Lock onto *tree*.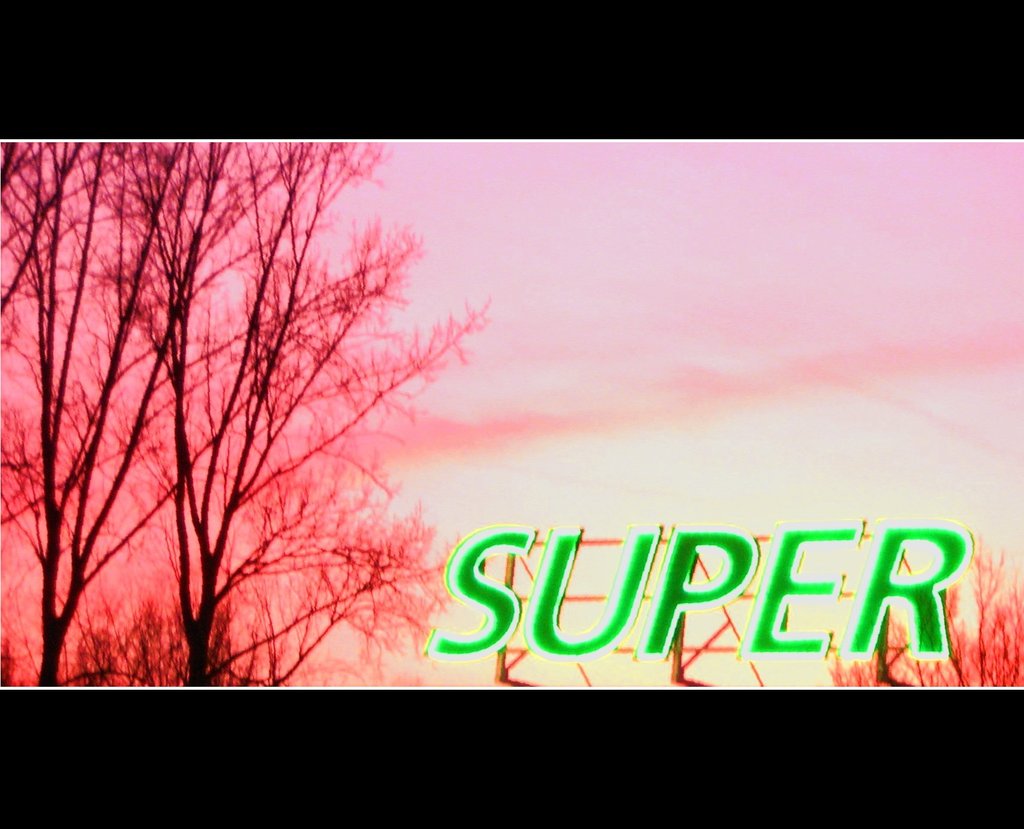
Locked: 0:139:410:690.
